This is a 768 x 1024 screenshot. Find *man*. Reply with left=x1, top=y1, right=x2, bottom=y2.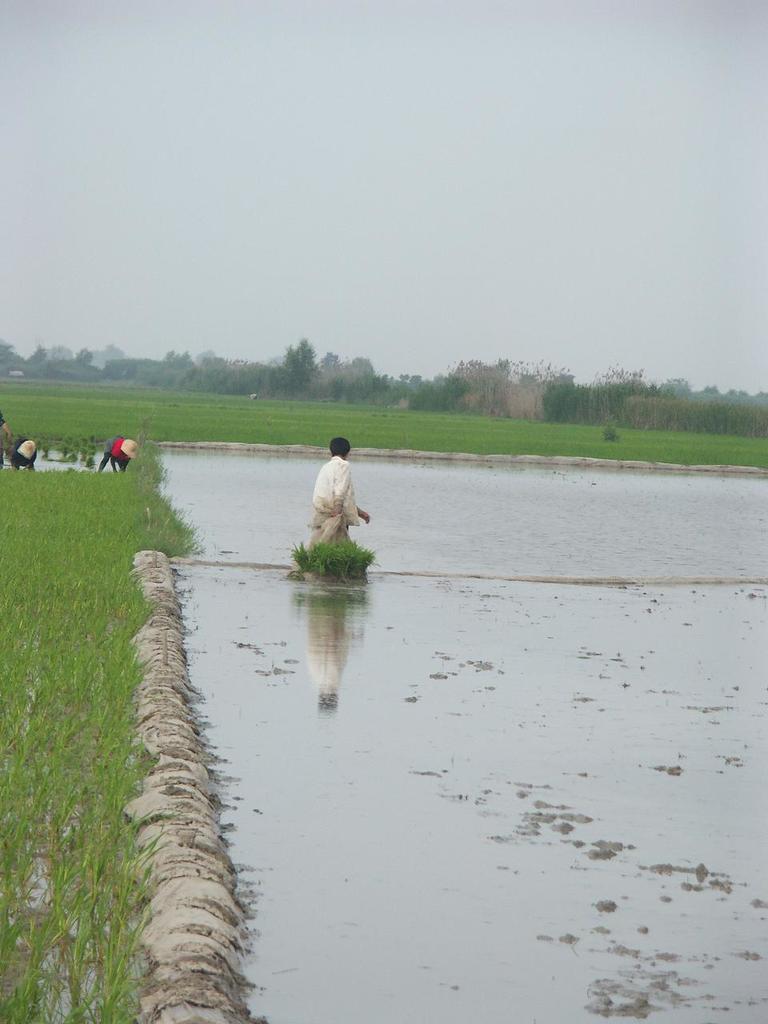
left=94, top=434, right=138, bottom=469.
